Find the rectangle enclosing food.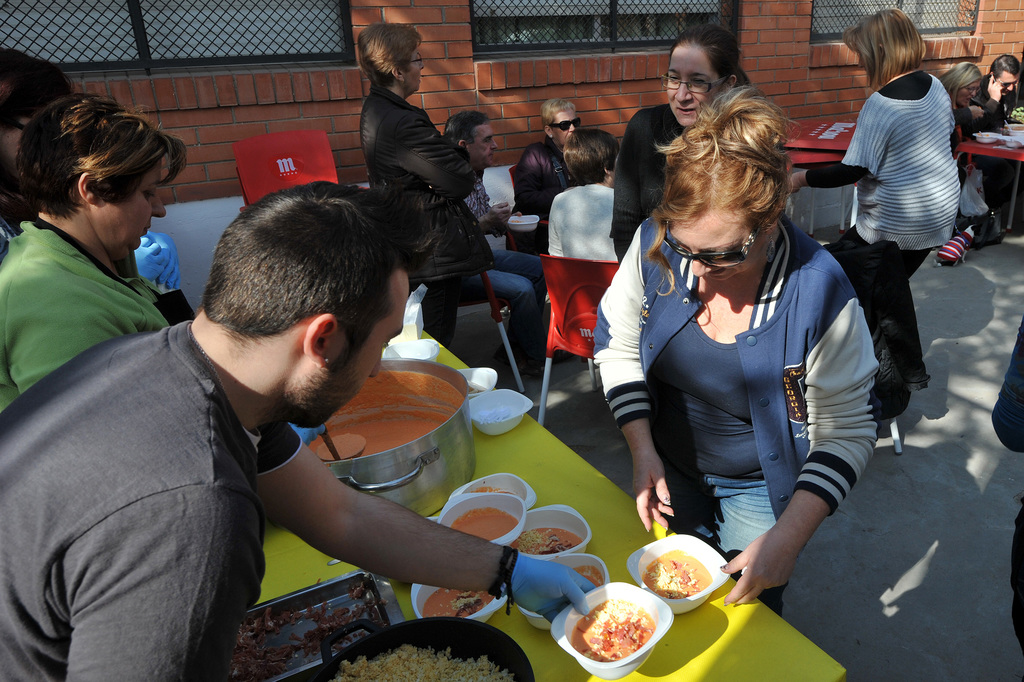
512, 528, 584, 554.
